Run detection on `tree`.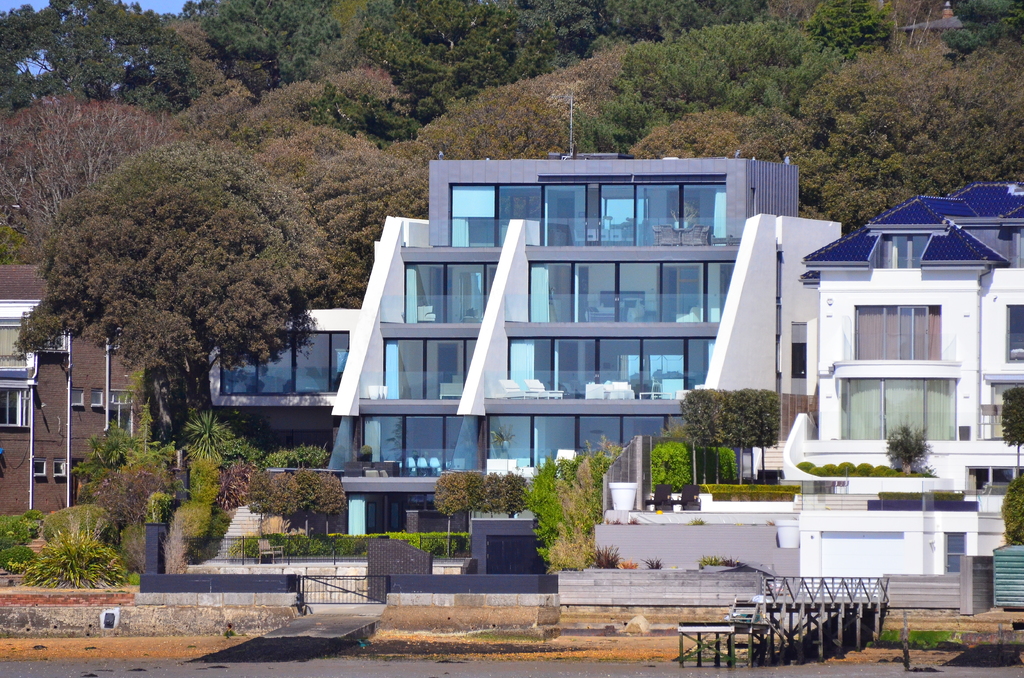
Result: BBox(821, 39, 917, 127).
